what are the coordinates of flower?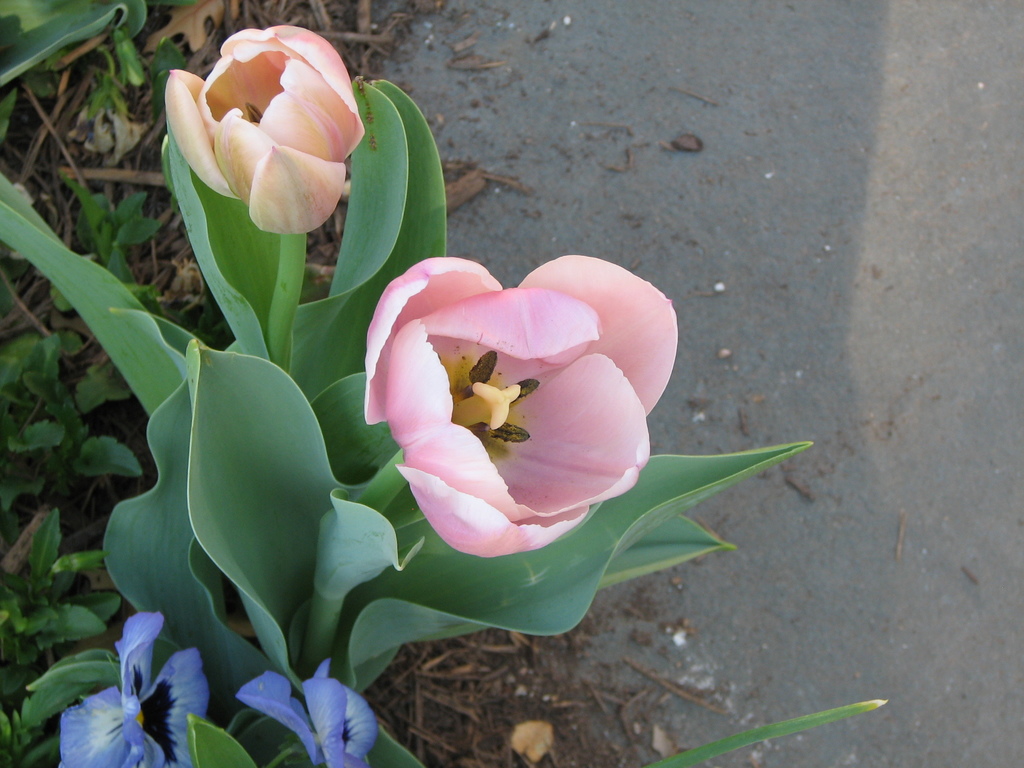
bbox(57, 605, 212, 767).
